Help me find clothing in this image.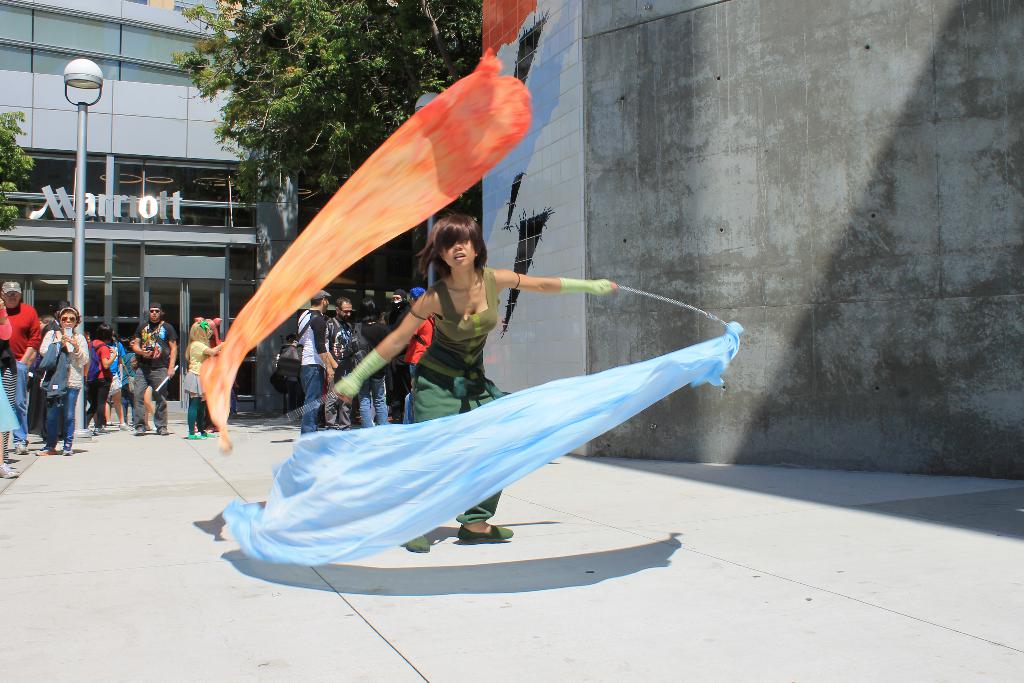
Found it: crop(87, 336, 115, 404).
